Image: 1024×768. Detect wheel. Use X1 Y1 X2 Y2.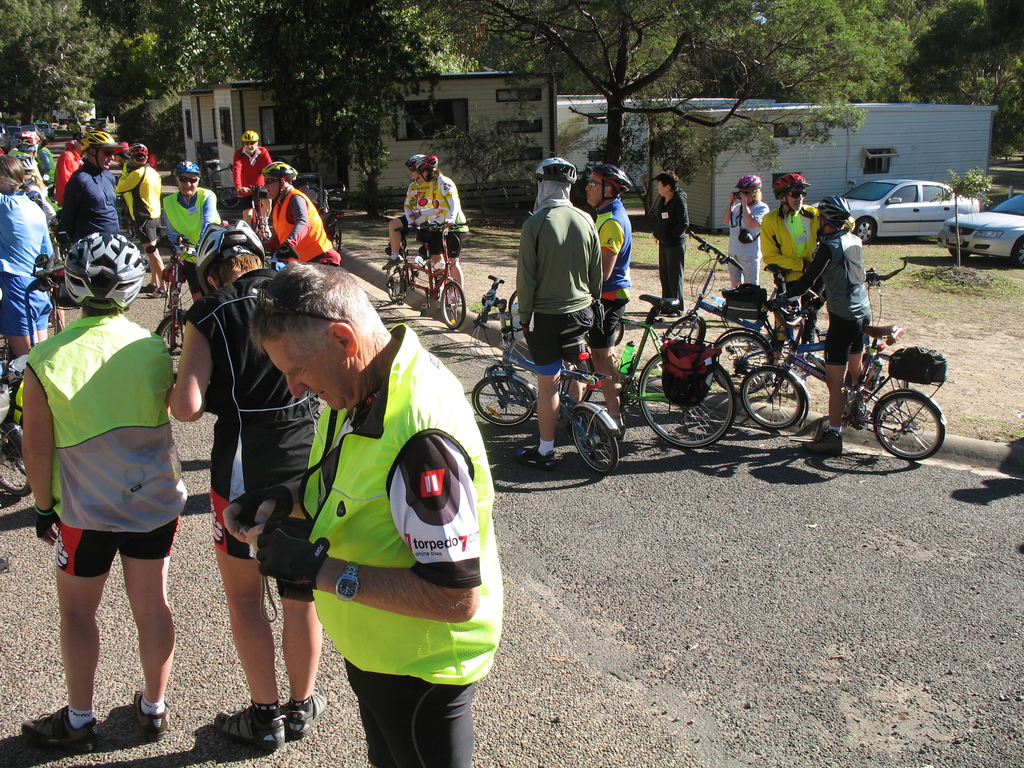
948 246 971 261.
